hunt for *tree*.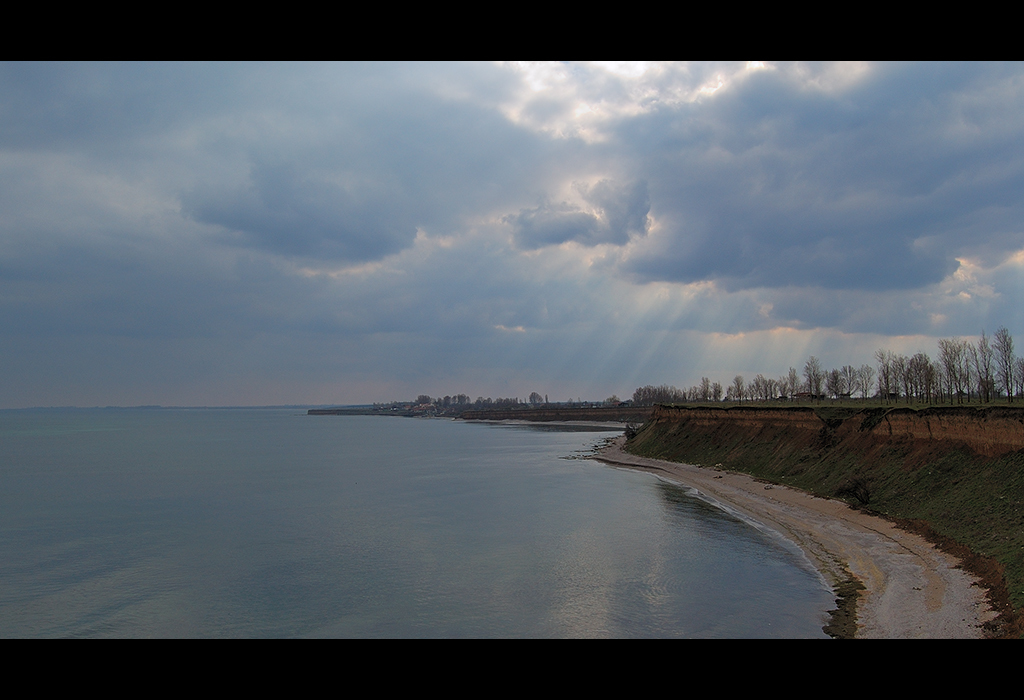
Hunted down at Rect(839, 363, 855, 398).
